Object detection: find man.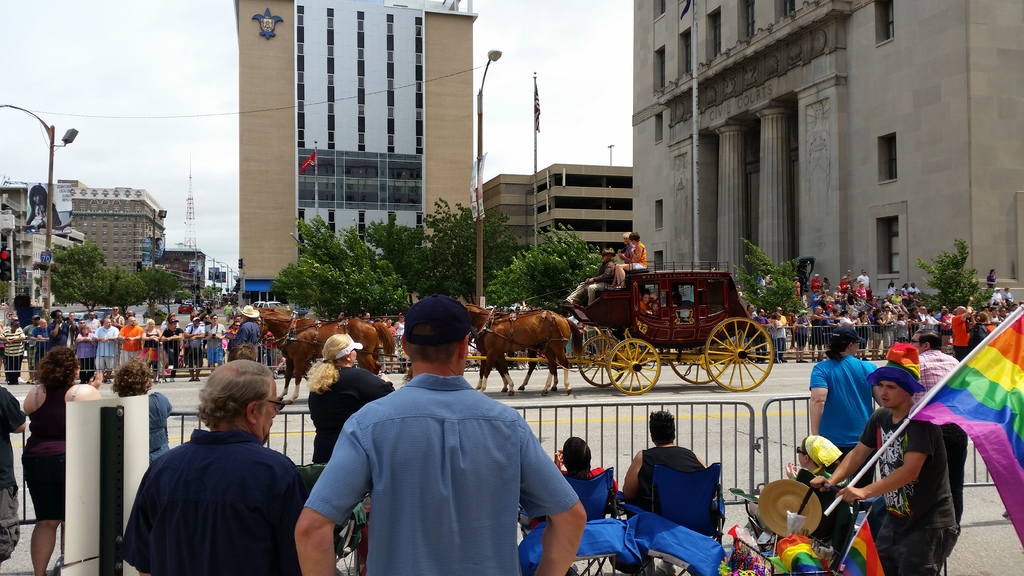
bbox=[94, 319, 120, 383].
